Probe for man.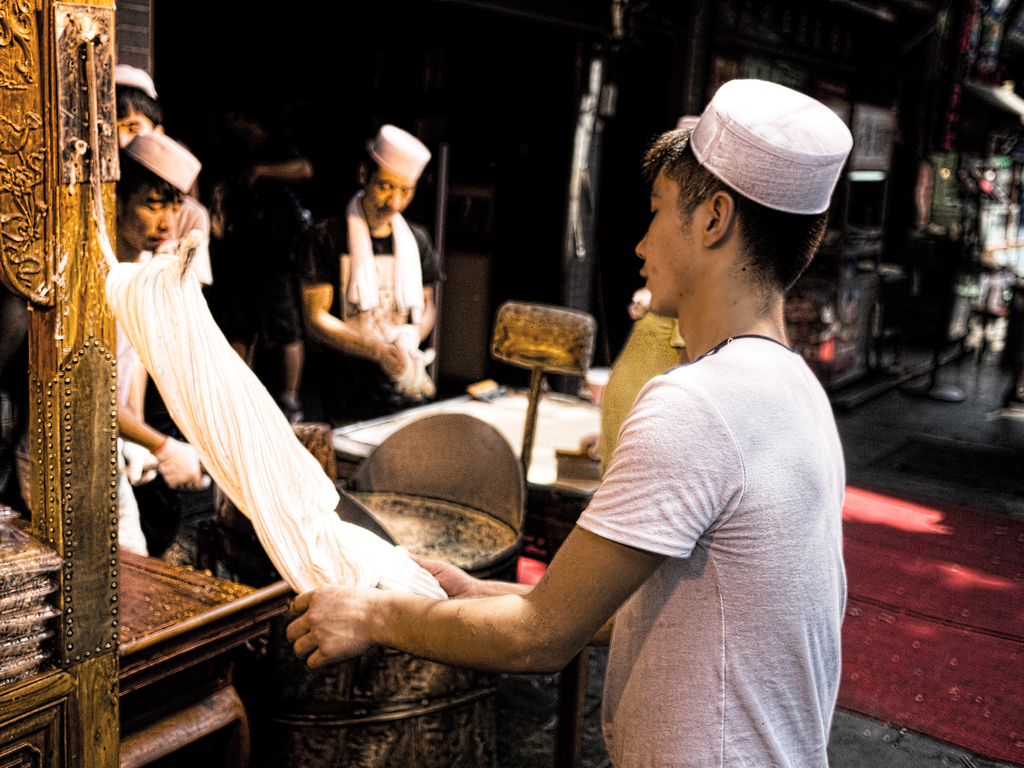
Probe result: [116,132,208,556].
